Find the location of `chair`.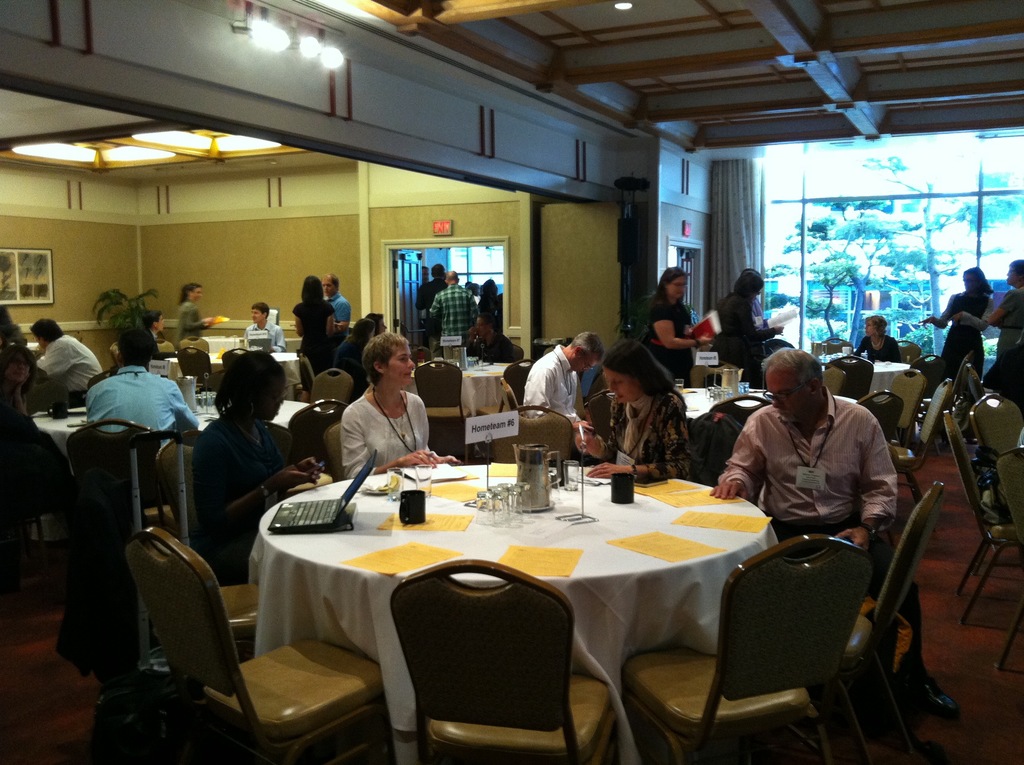
Location: detection(827, 366, 847, 396).
